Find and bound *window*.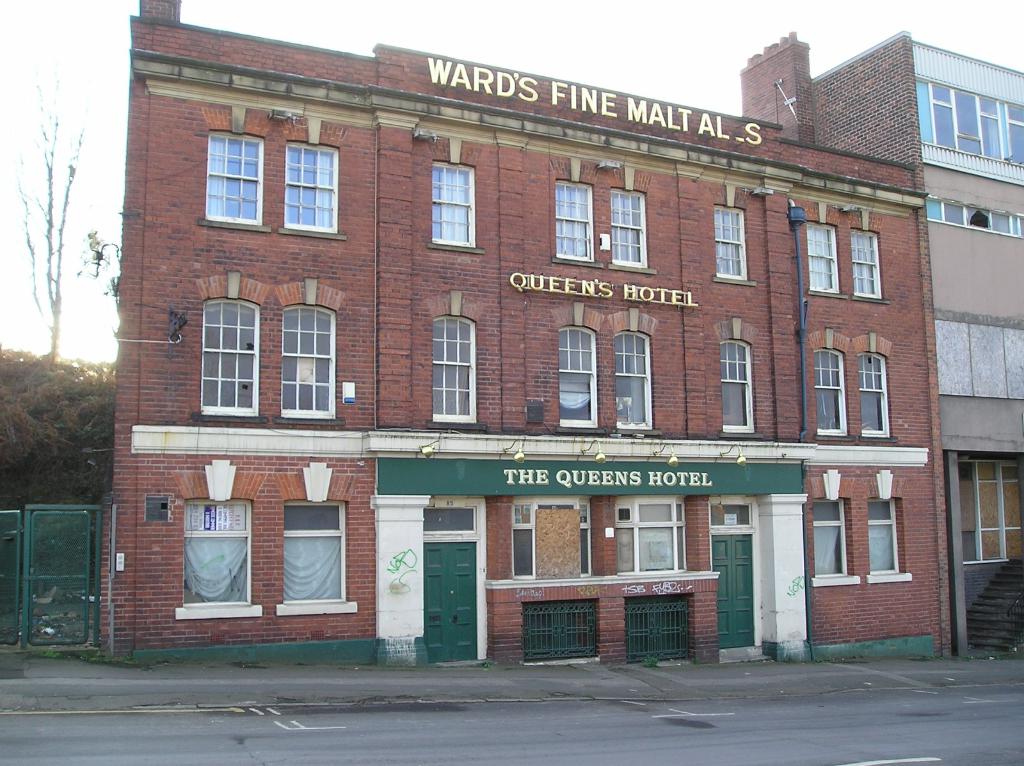
Bound: 860 353 898 441.
